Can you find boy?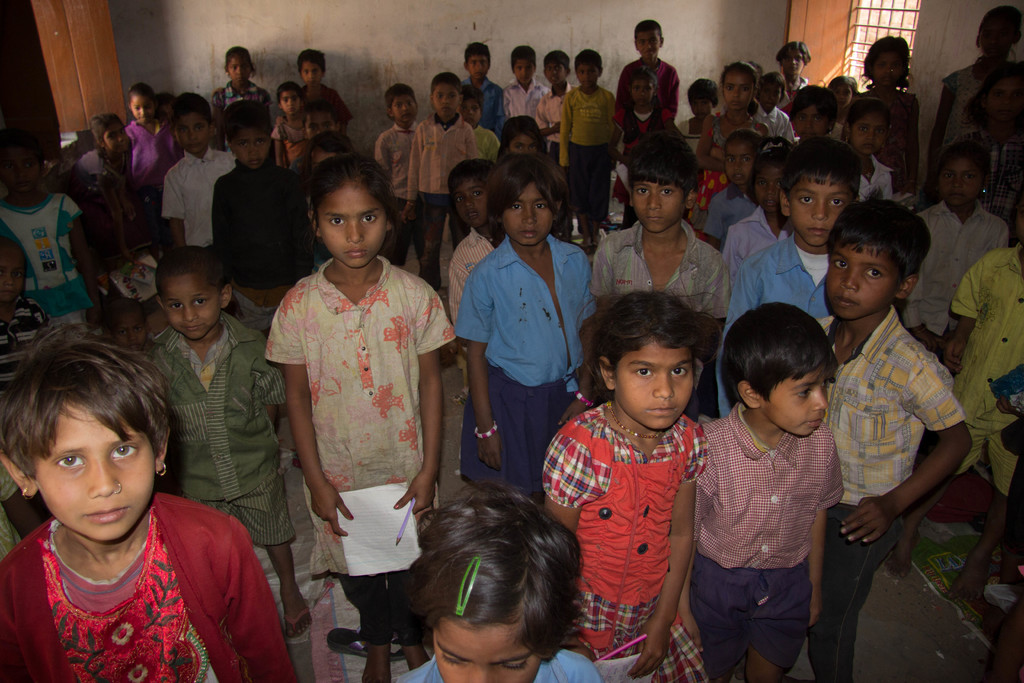
Yes, bounding box: 216,103,311,336.
